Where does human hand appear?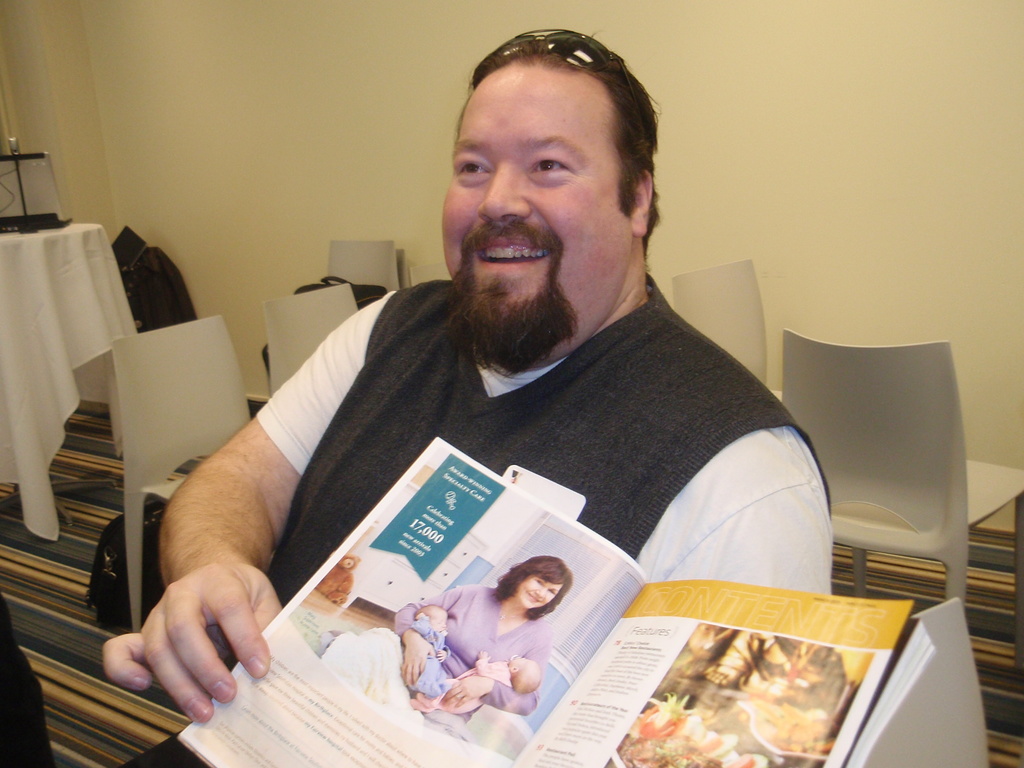
Appears at left=399, top=636, right=436, bottom=685.
